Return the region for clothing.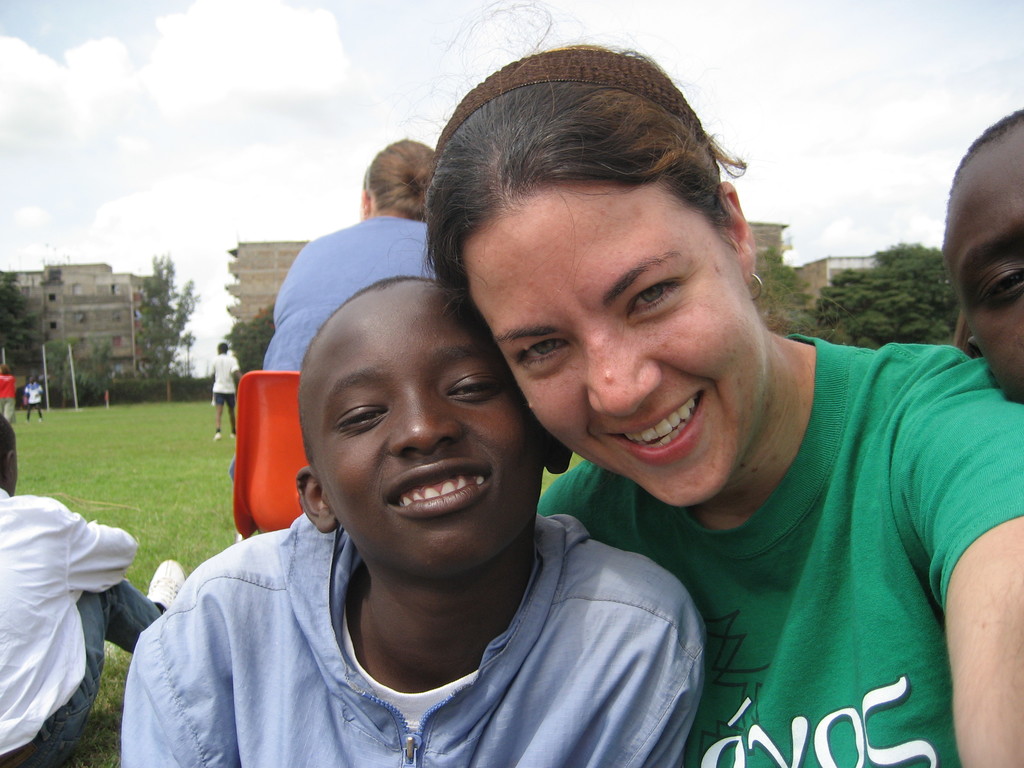
x1=116 y1=487 x2=743 y2=760.
